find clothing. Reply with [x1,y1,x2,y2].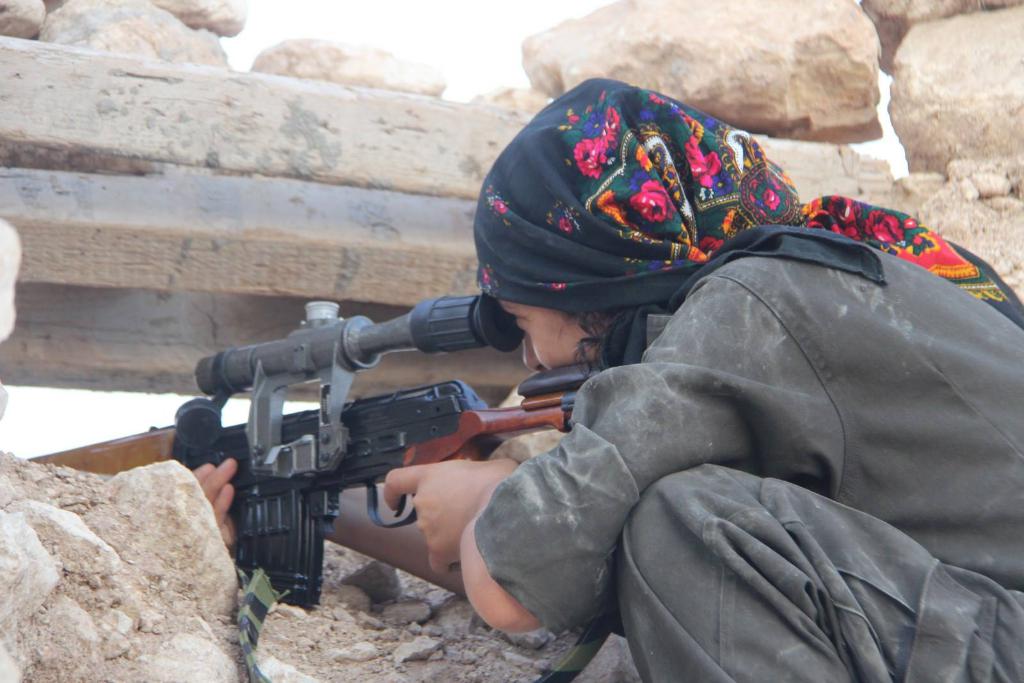
[500,224,1009,651].
